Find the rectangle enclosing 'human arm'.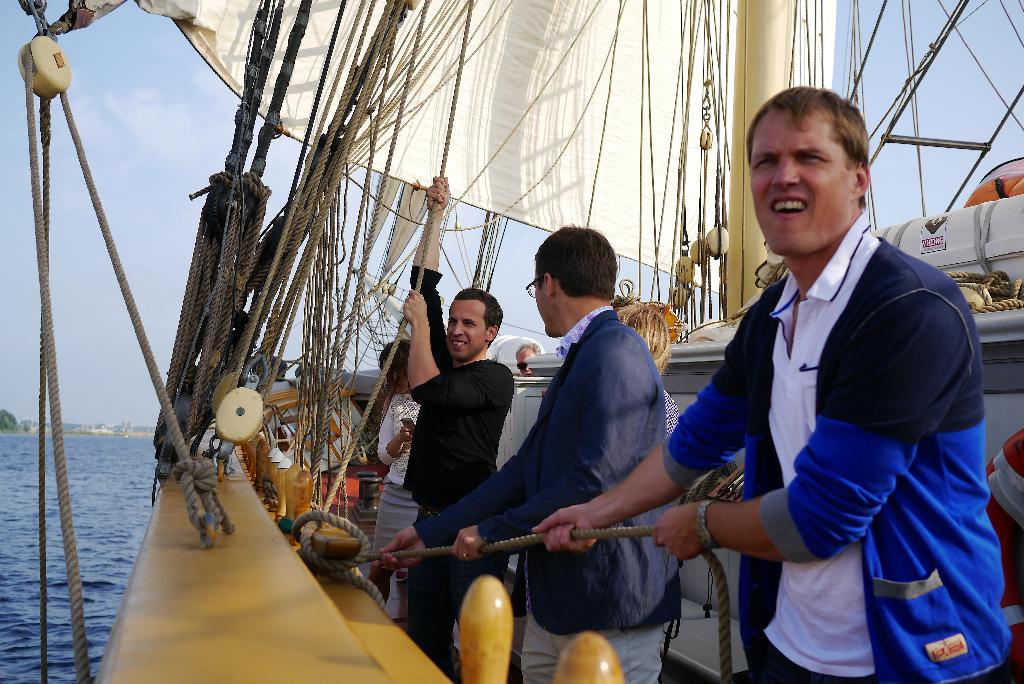
<region>438, 345, 593, 565</region>.
